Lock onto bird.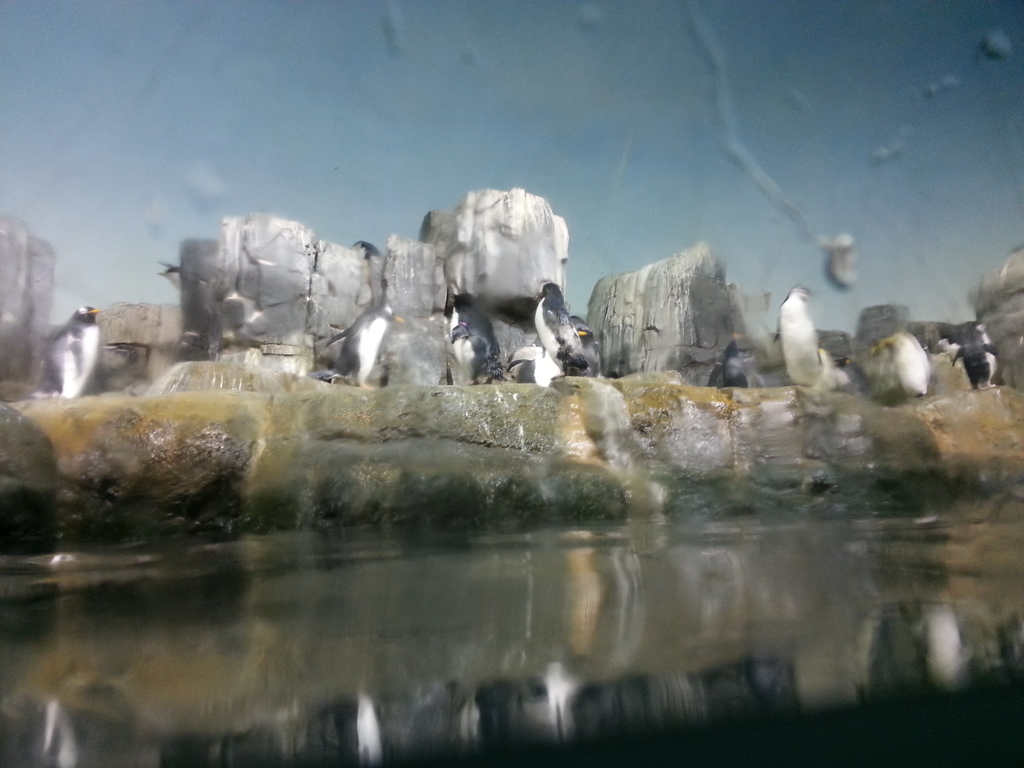
Locked: region(945, 321, 1006, 387).
